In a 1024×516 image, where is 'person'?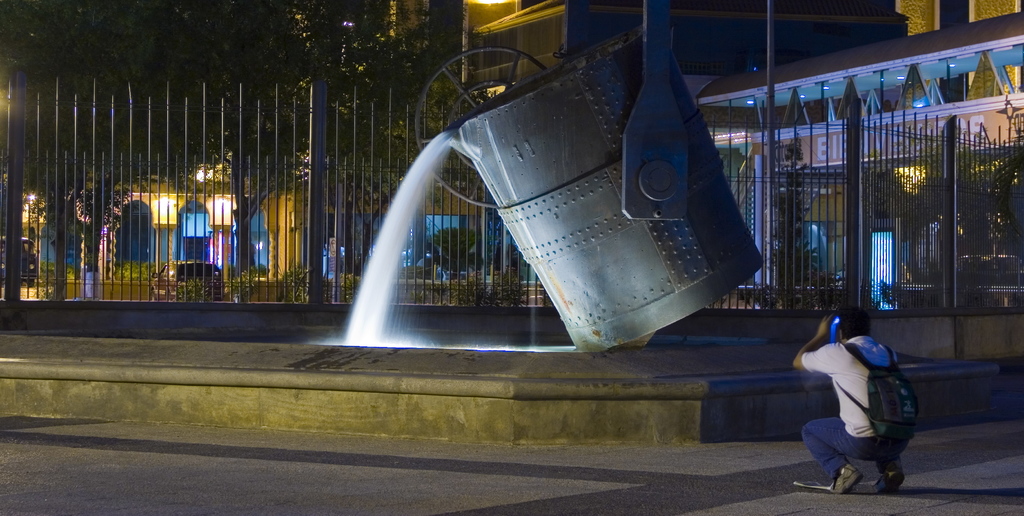
detection(806, 299, 918, 488).
